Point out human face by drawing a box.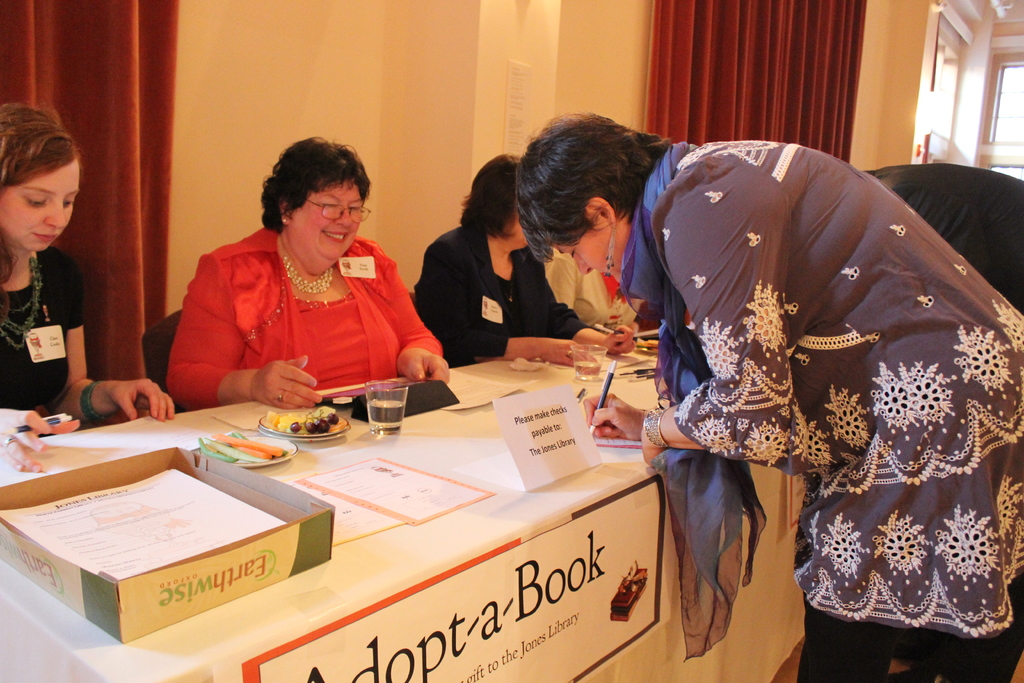
left=294, top=185, right=362, bottom=262.
